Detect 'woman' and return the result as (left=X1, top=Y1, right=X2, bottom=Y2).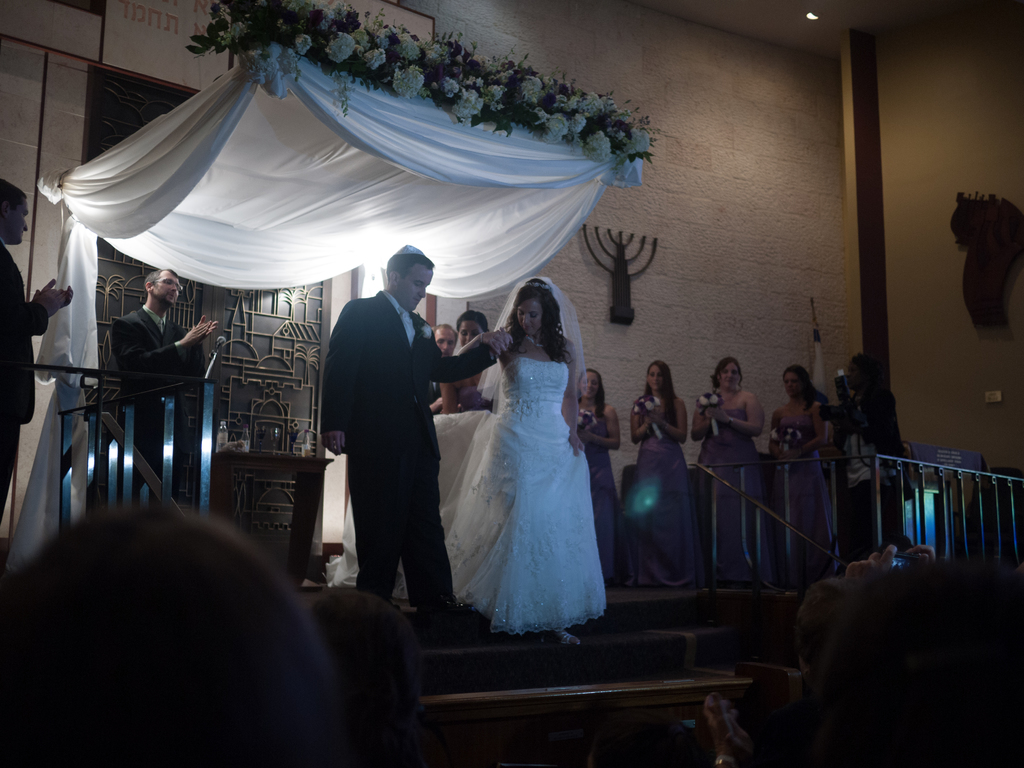
(left=436, top=259, right=615, bottom=648).
